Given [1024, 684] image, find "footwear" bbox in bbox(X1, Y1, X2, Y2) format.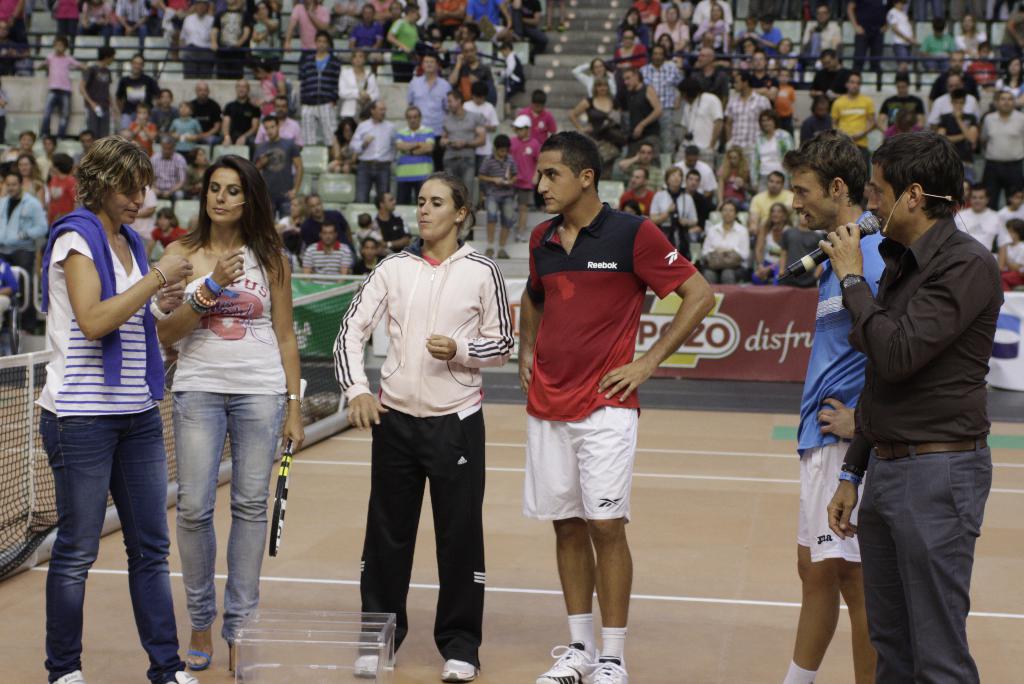
bbox(174, 666, 203, 683).
